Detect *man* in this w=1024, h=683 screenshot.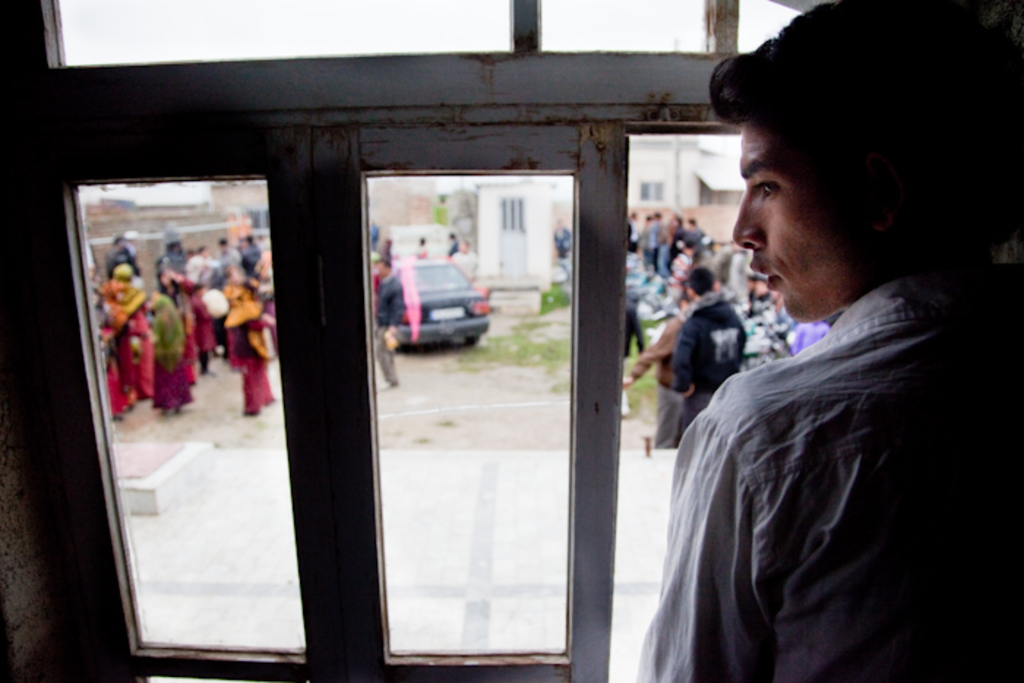
Detection: region(113, 235, 142, 282).
